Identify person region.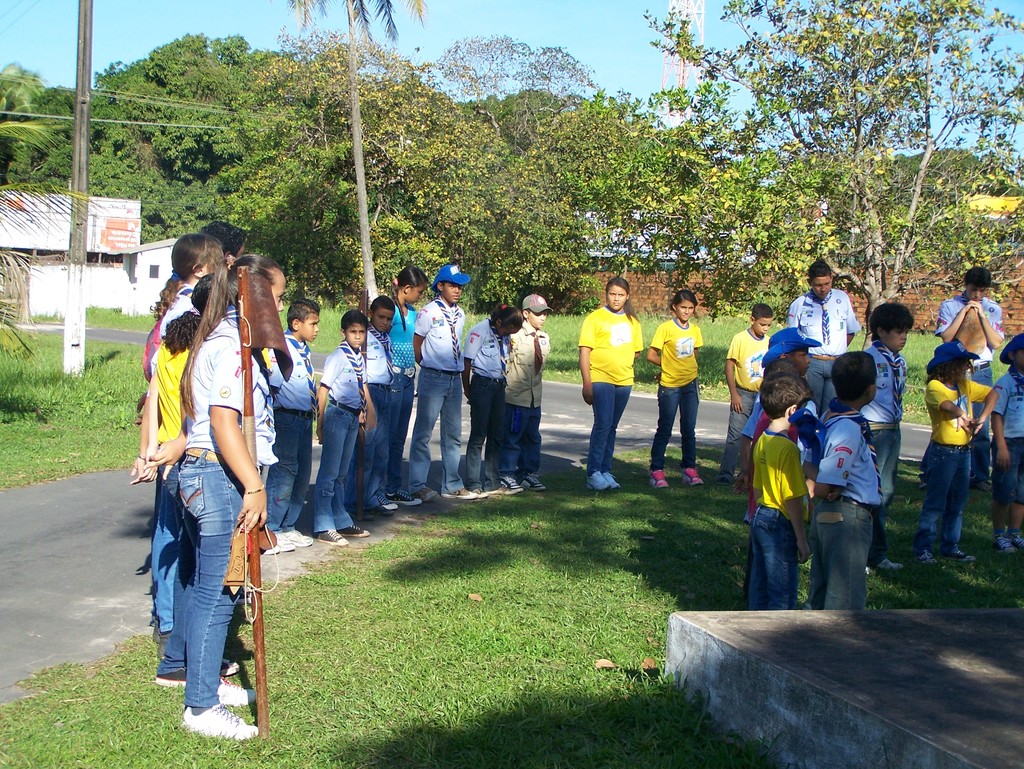
Region: 360 297 393 519.
